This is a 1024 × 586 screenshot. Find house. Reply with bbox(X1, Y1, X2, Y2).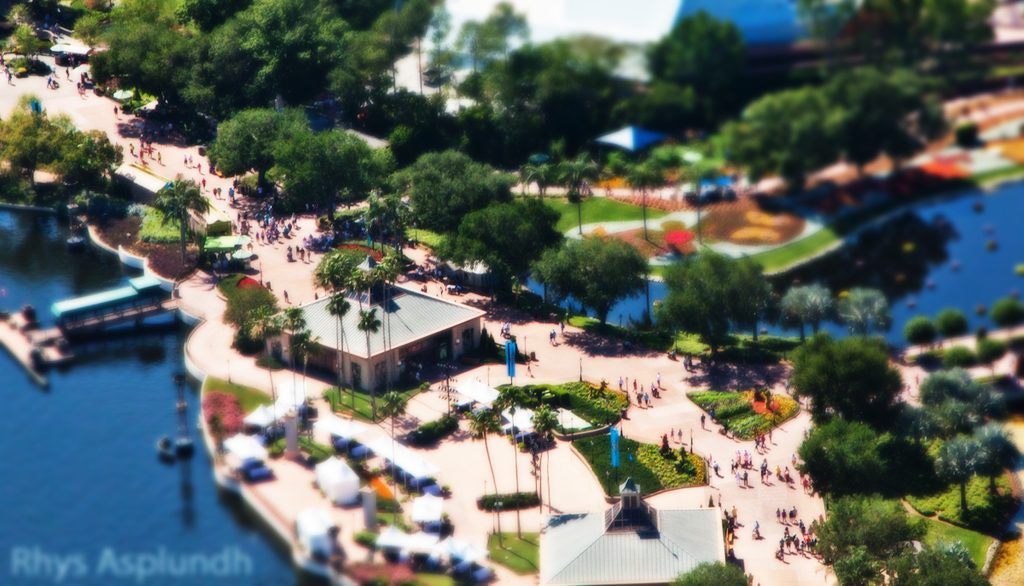
bbox(249, 250, 497, 401).
